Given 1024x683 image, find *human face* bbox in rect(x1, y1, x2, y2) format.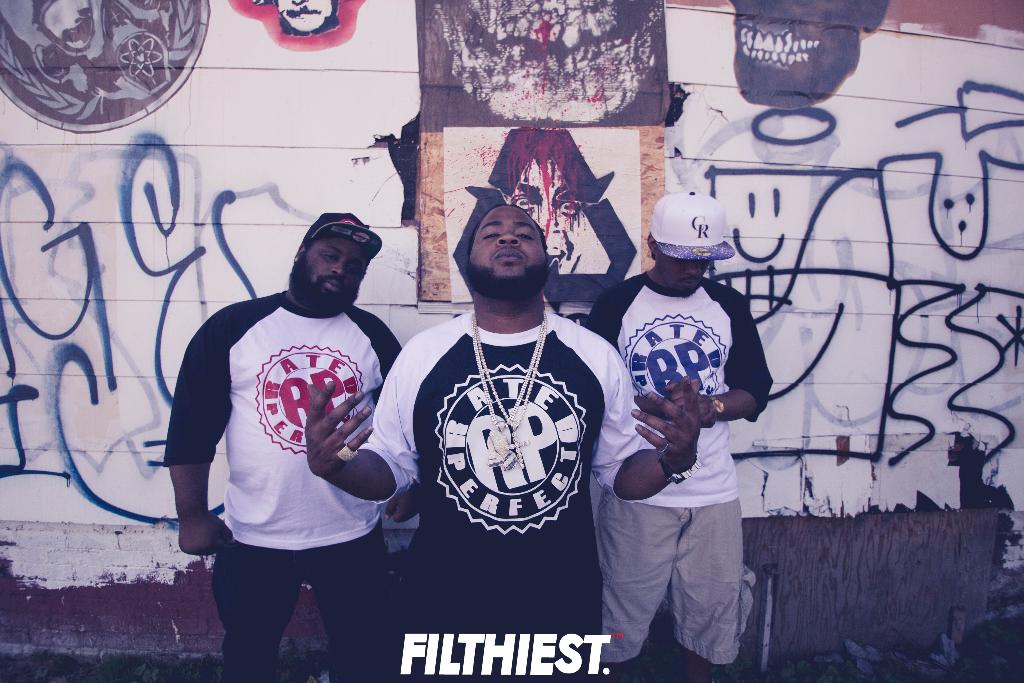
rect(297, 236, 369, 304).
